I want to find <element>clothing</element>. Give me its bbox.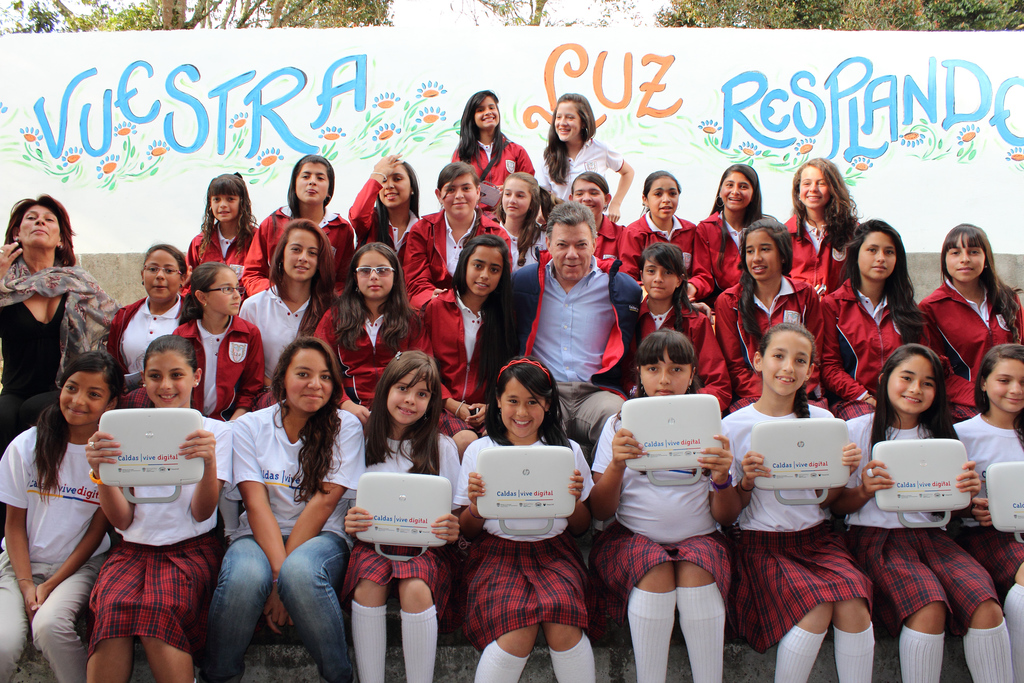
(950,403,1023,675).
